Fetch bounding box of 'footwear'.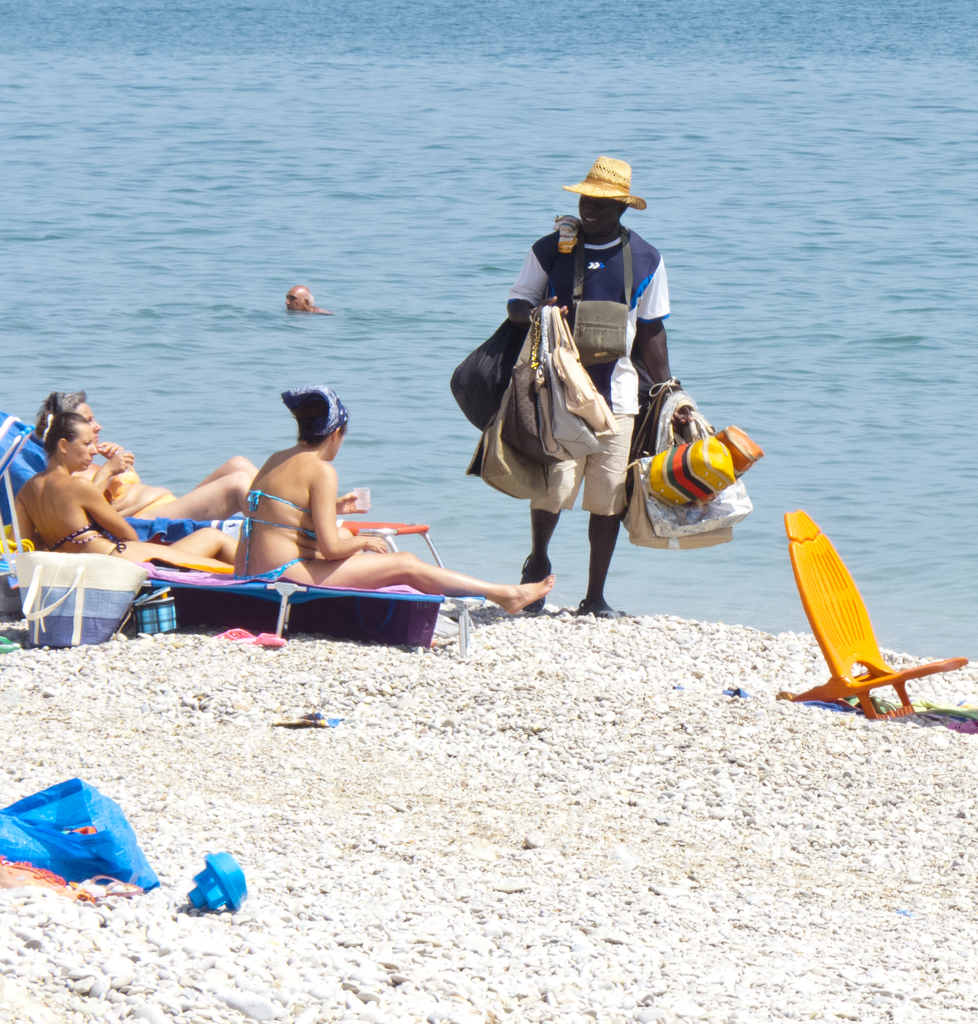
Bbox: Rect(517, 550, 555, 616).
